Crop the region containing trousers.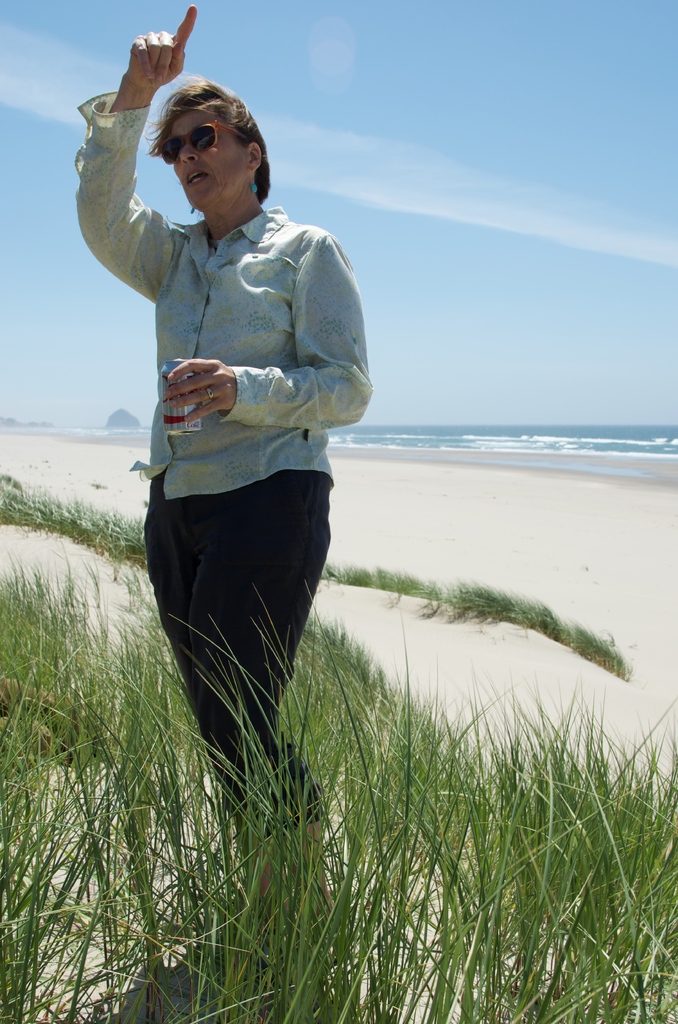
Crop region: {"x1": 154, "y1": 454, "x2": 339, "y2": 792}.
